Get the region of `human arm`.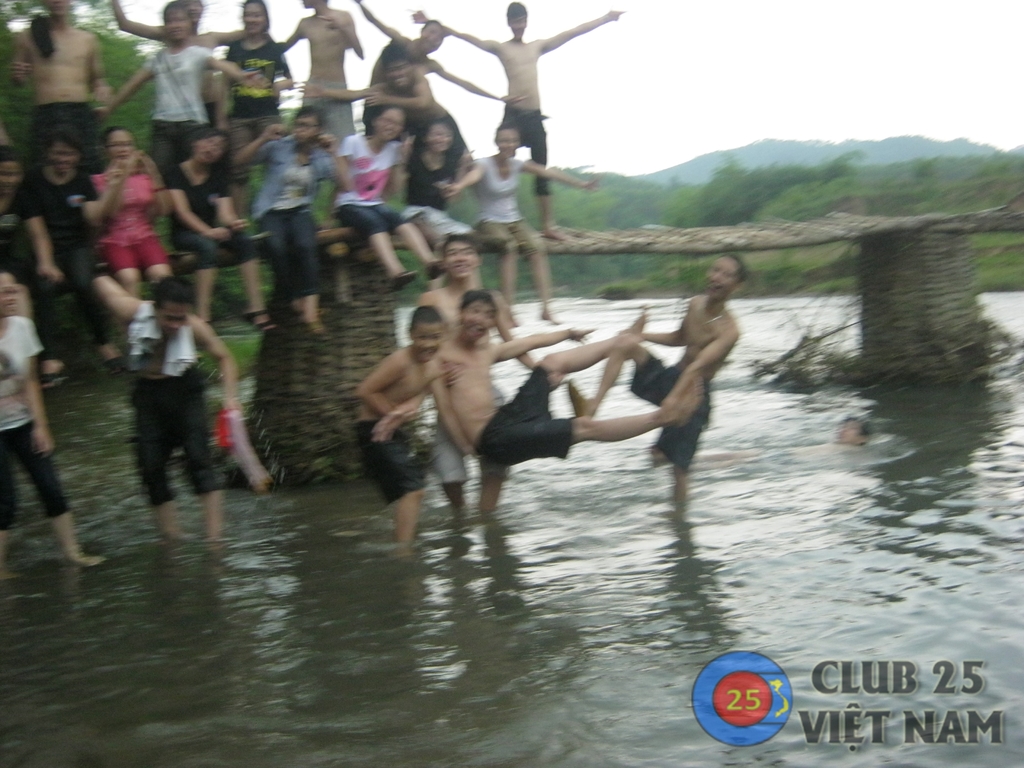
{"left": 414, "top": 285, "right": 467, "bottom": 388}.
